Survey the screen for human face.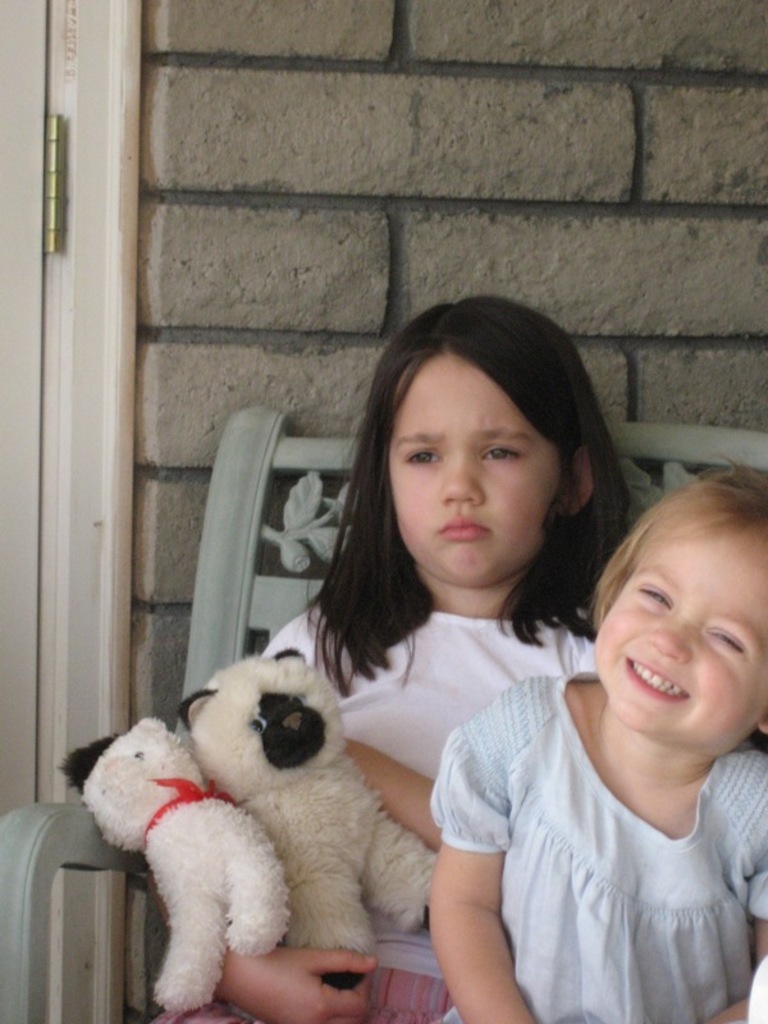
Survey found: BBox(594, 538, 767, 755).
